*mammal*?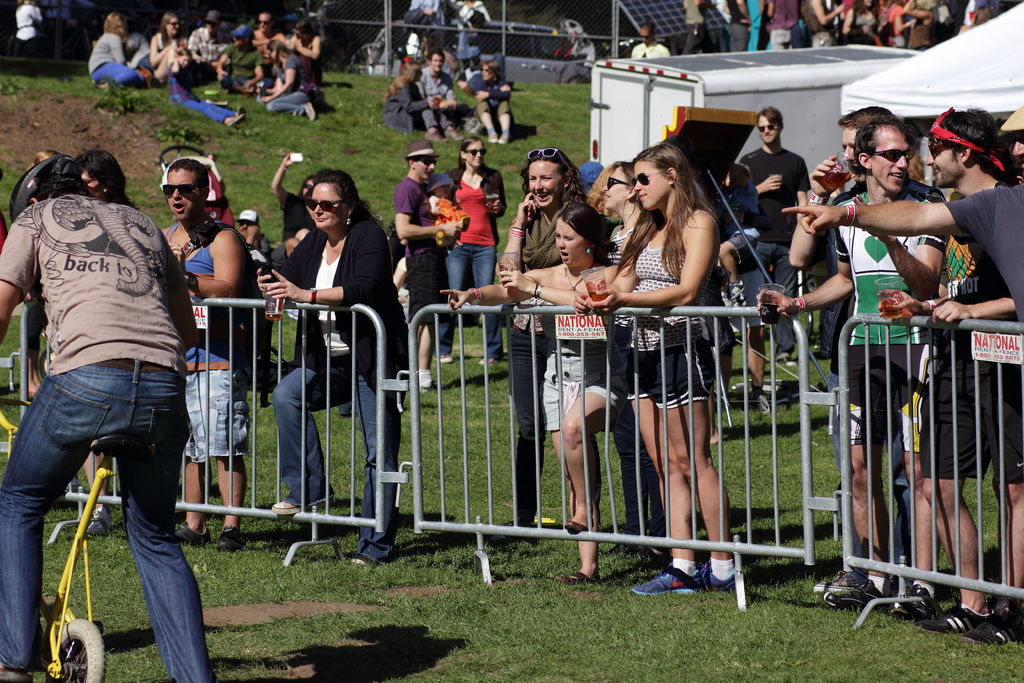
[x1=387, y1=224, x2=412, y2=324]
